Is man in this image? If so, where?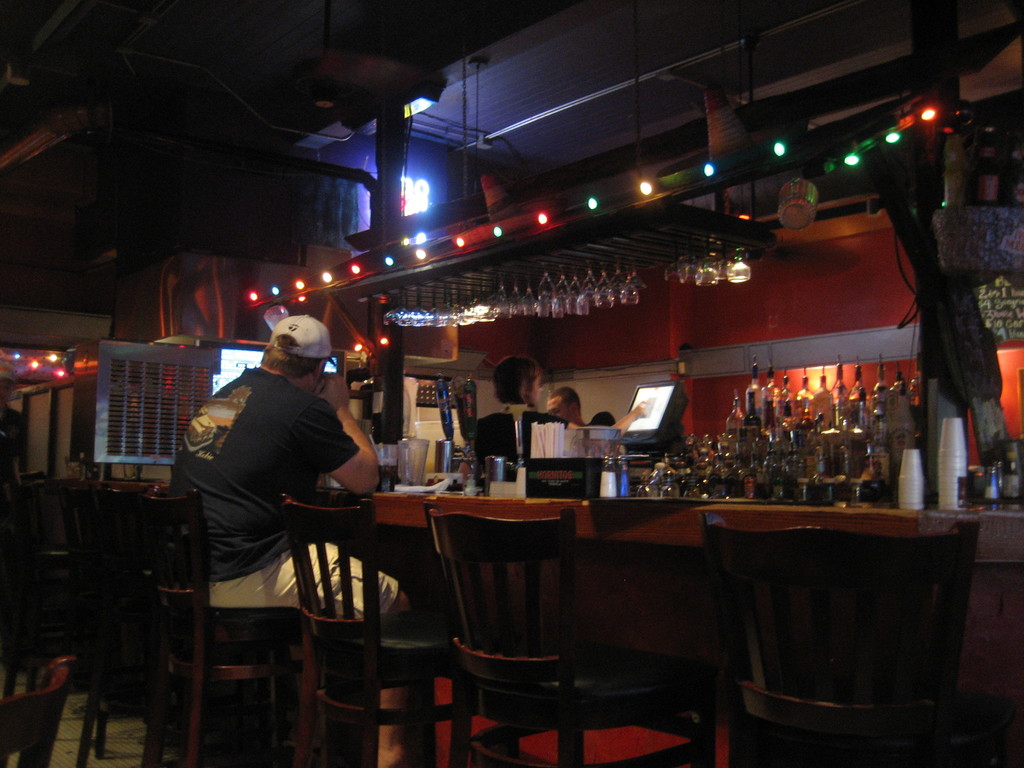
Yes, at box(168, 312, 415, 767).
